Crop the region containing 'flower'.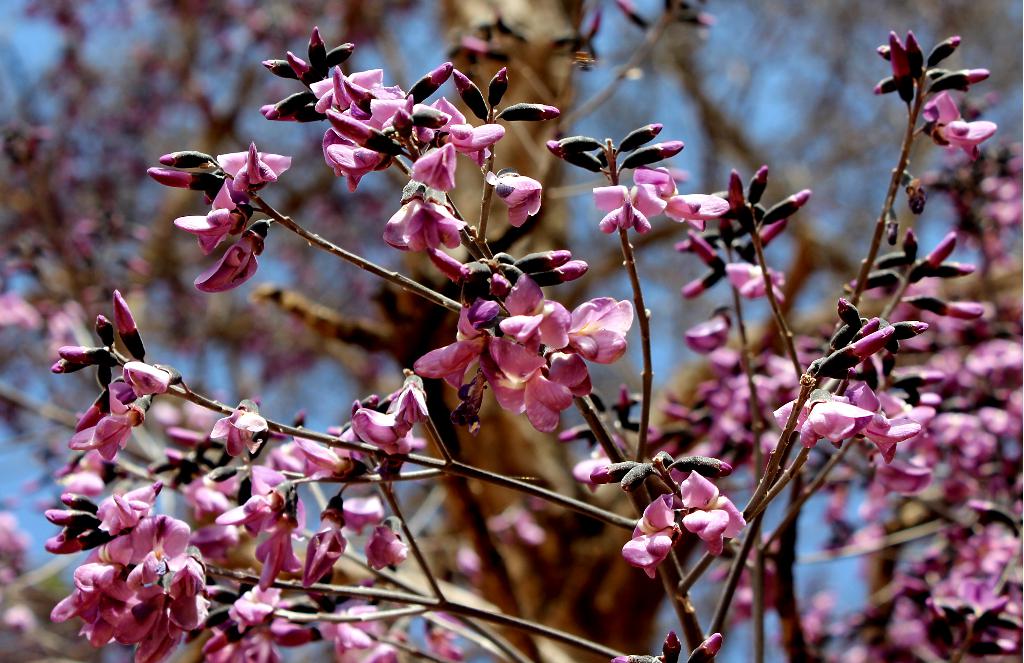
Crop region: 664, 472, 756, 562.
